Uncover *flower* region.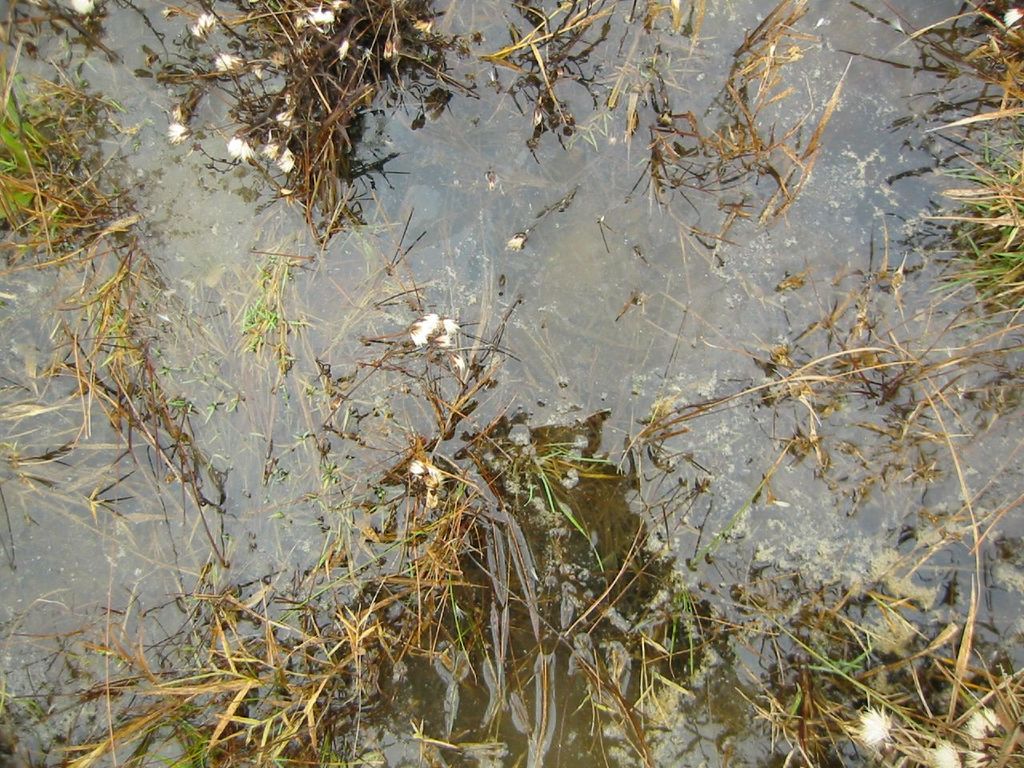
Uncovered: 861, 705, 884, 743.
